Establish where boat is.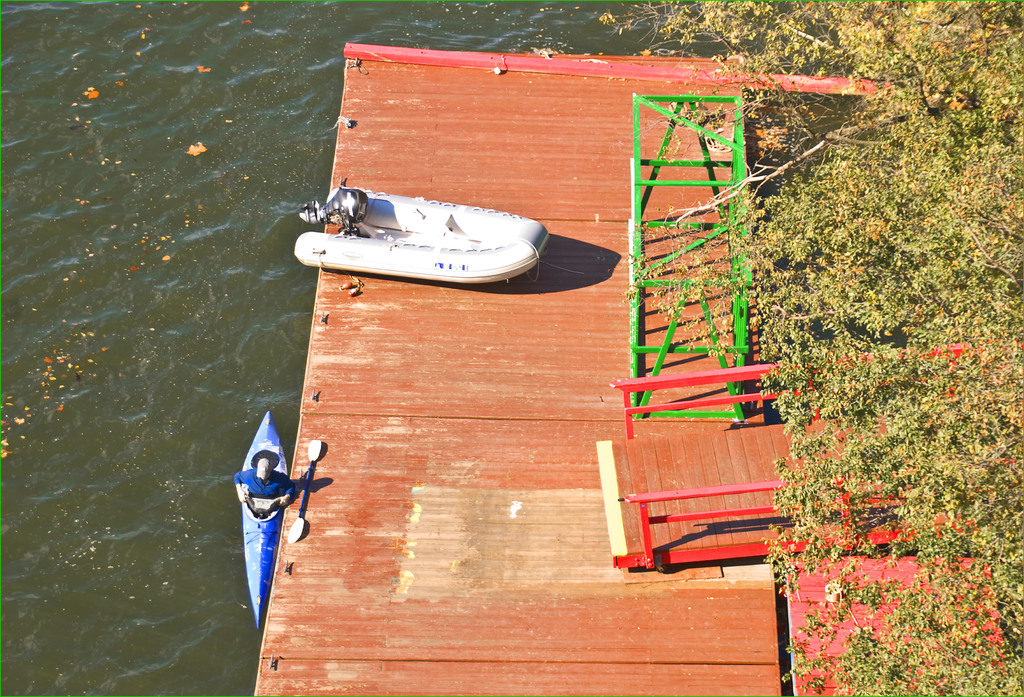
Established at crop(294, 166, 585, 274).
